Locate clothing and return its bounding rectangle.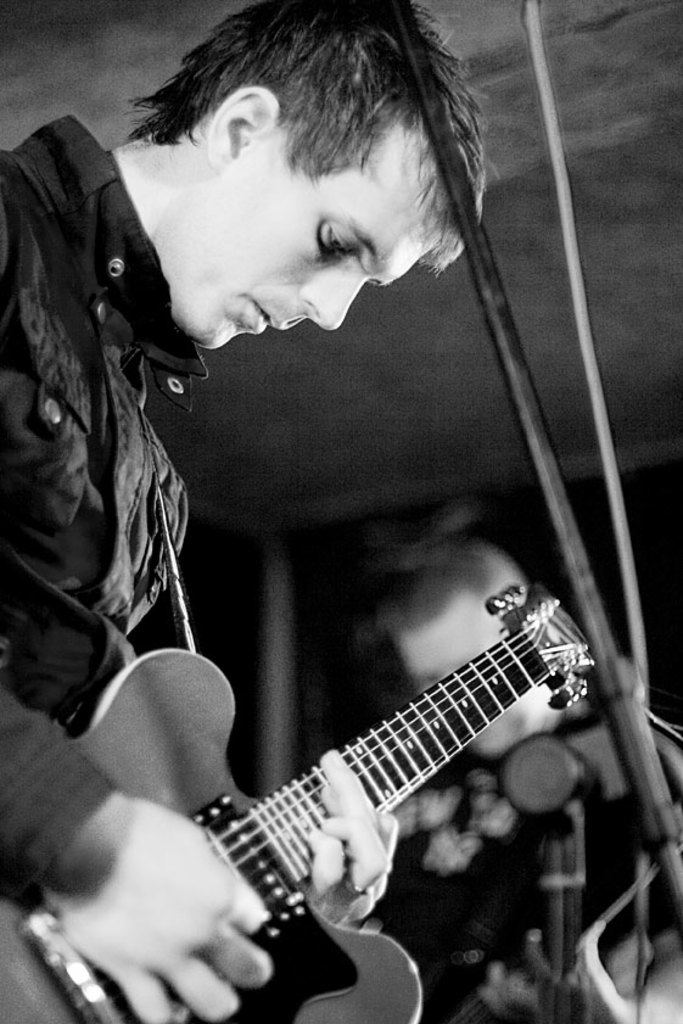
bbox(0, 116, 213, 886).
